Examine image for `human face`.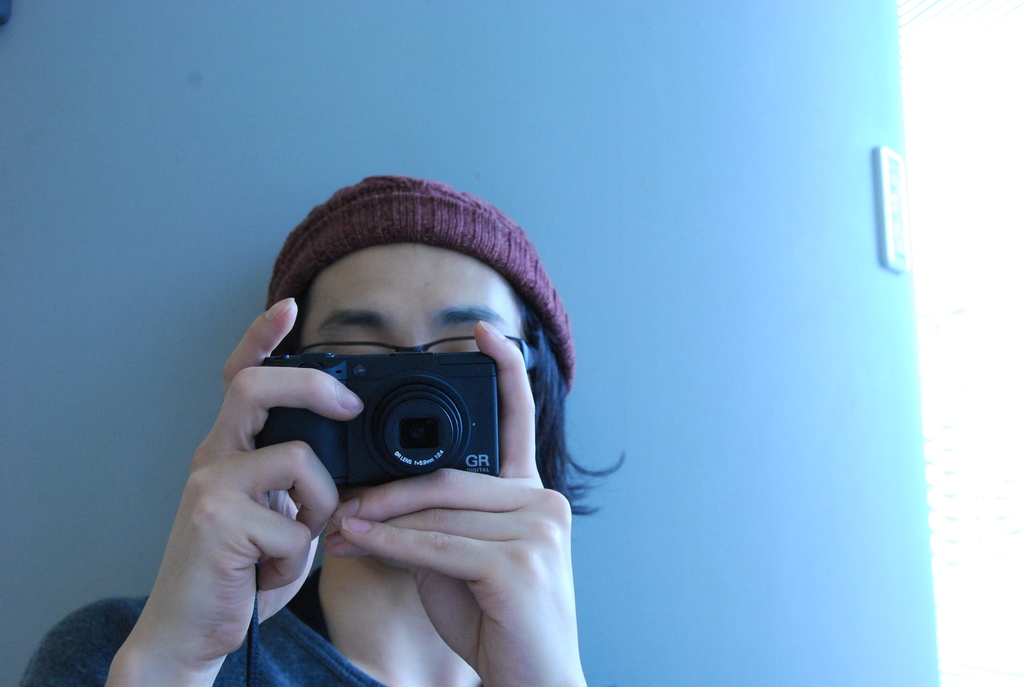
Examination result: Rect(305, 228, 519, 362).
